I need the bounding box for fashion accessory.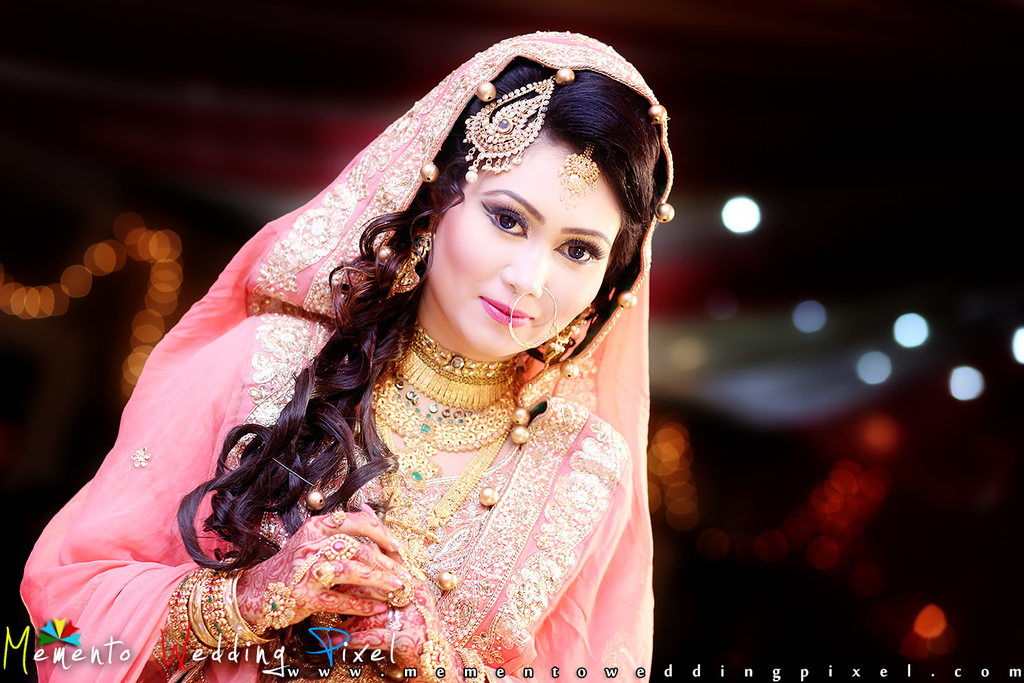
Here it is: [262, 531, 357, 635].
